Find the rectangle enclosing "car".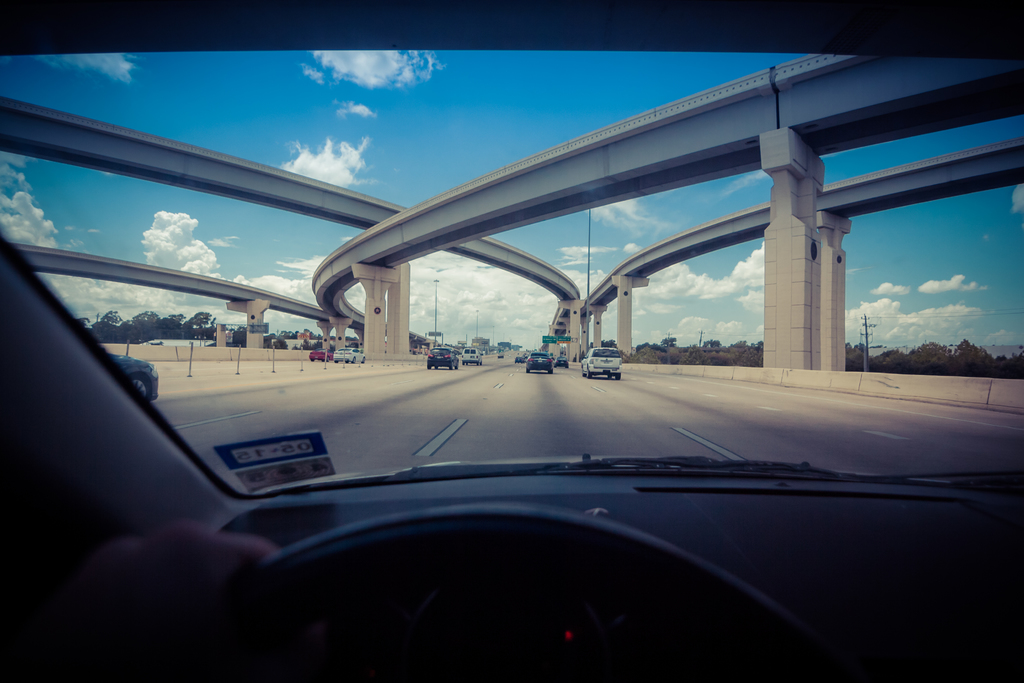
locate(333, 345, 364, 363).
